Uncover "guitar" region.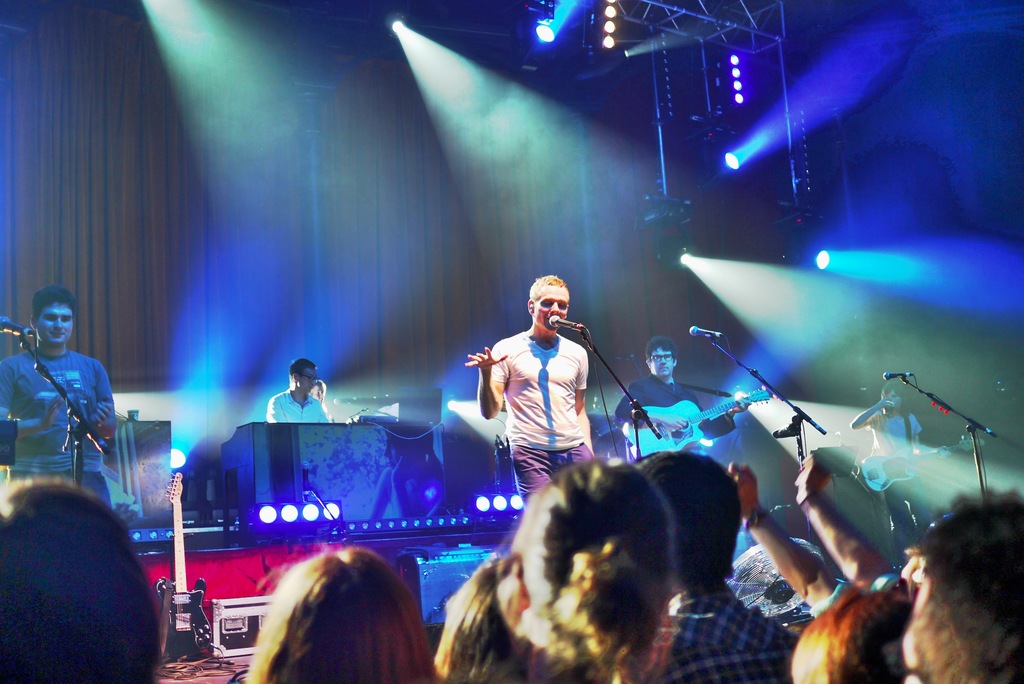
Uncovered: select_region(630, 384, 775, 445).
